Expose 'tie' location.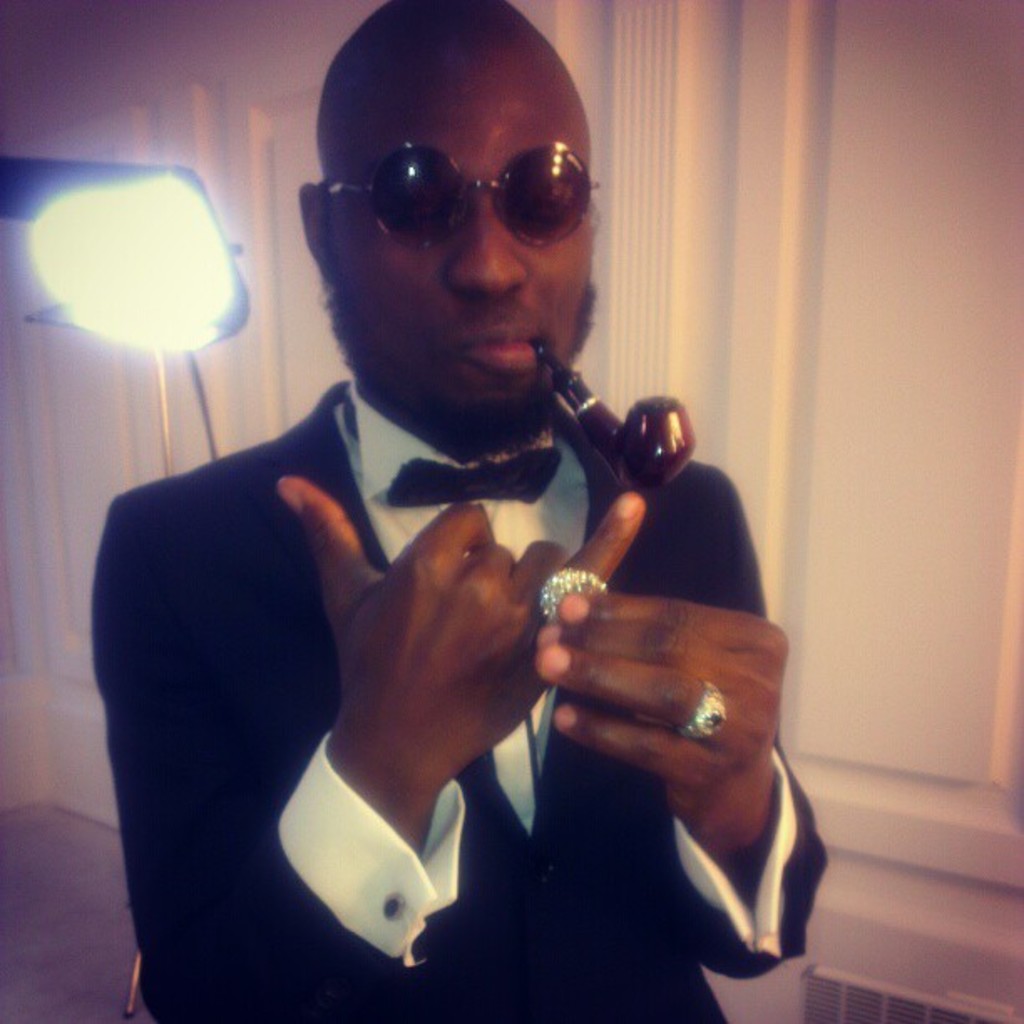
Exposed at bbox(390, 447, 564, 507).
